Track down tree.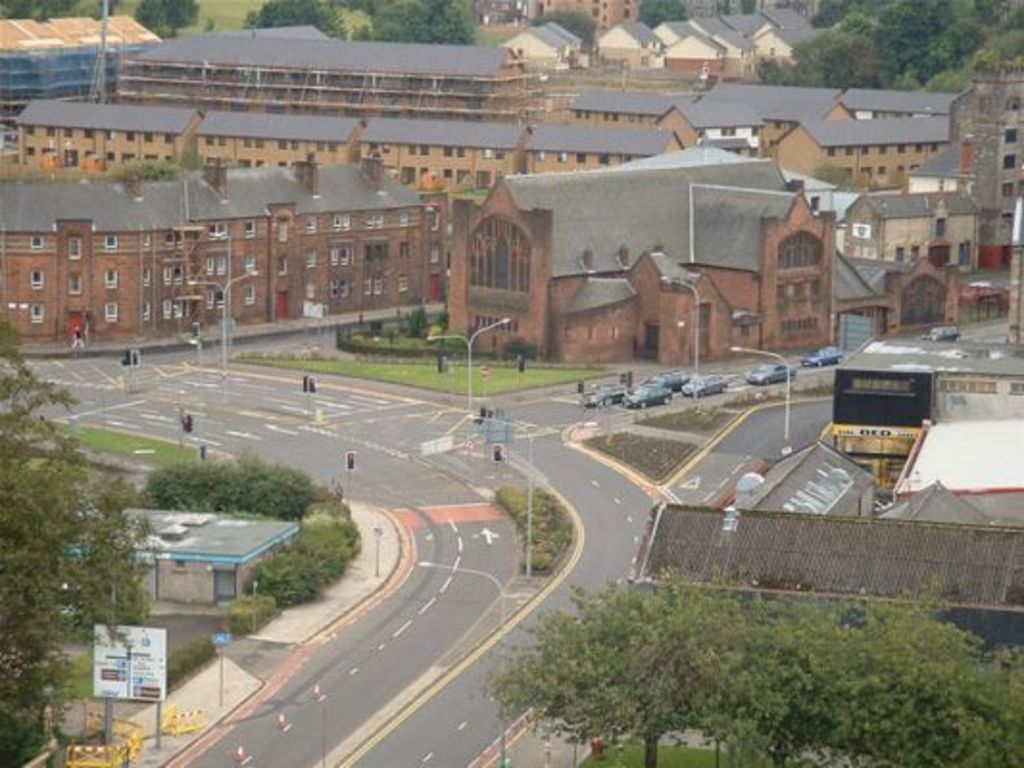
Tracked to 138, 0, 200, 38.
